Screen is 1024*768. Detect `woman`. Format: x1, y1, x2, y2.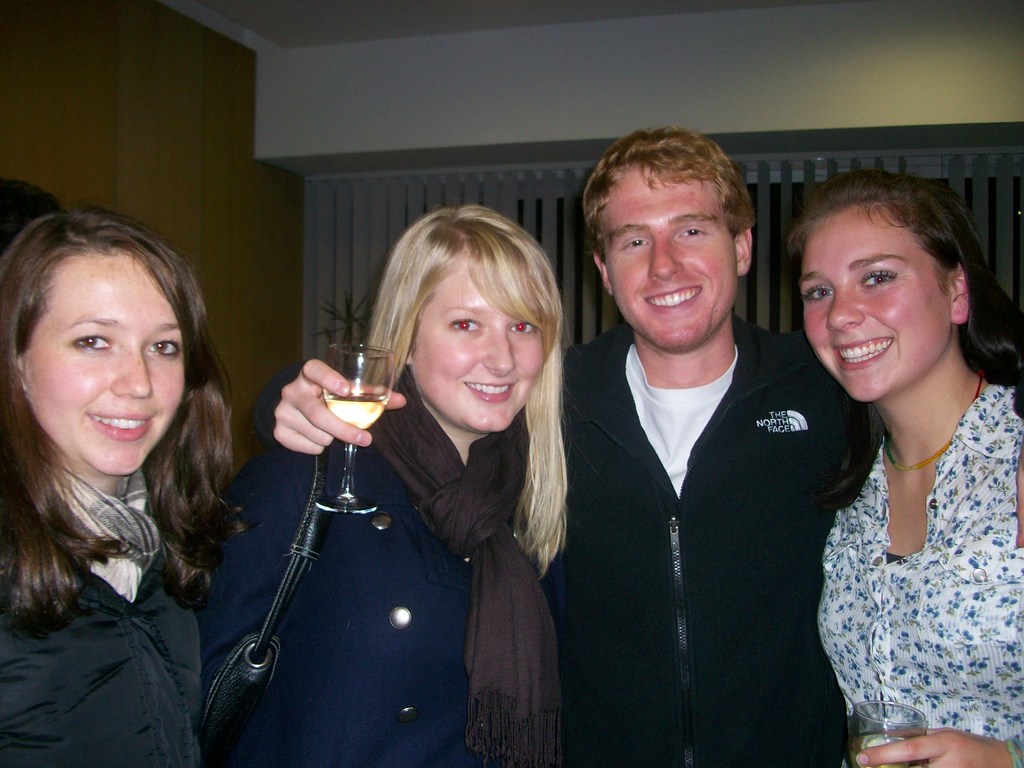
776, 168, 1023, 757.
